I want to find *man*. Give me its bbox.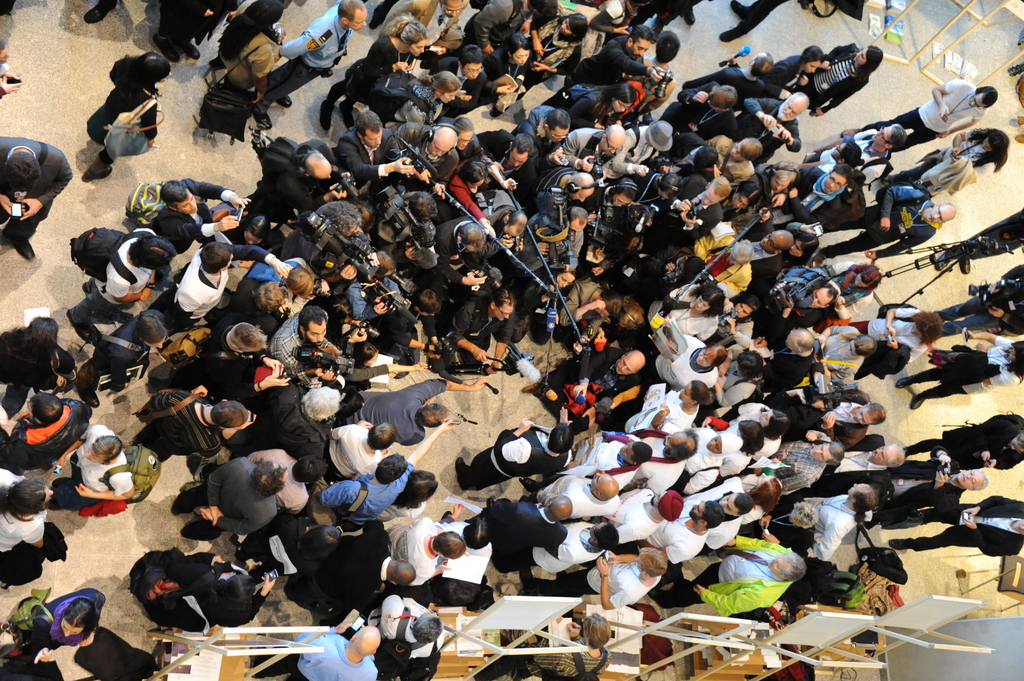
818:434:909:483.
